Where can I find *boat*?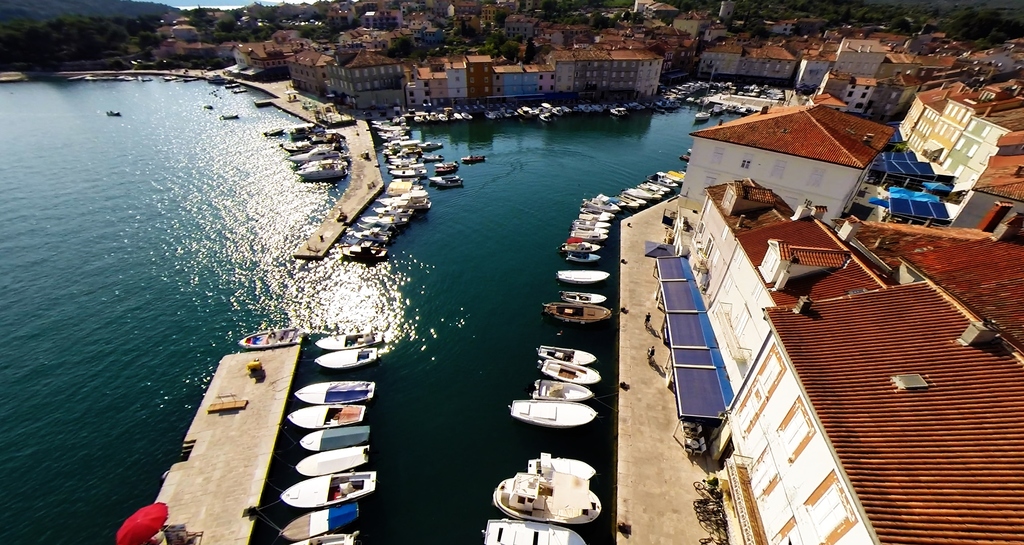
You can find it at x1=317 y1=347 x2=376 y2=368.
